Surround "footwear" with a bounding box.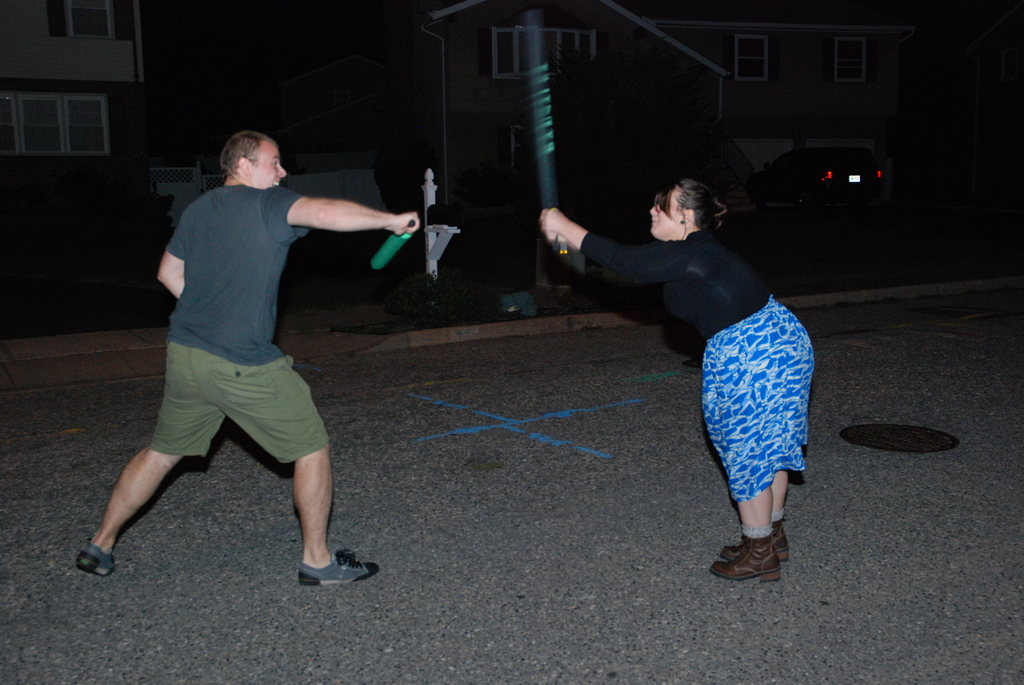
region(712, 531, 783, 584).
